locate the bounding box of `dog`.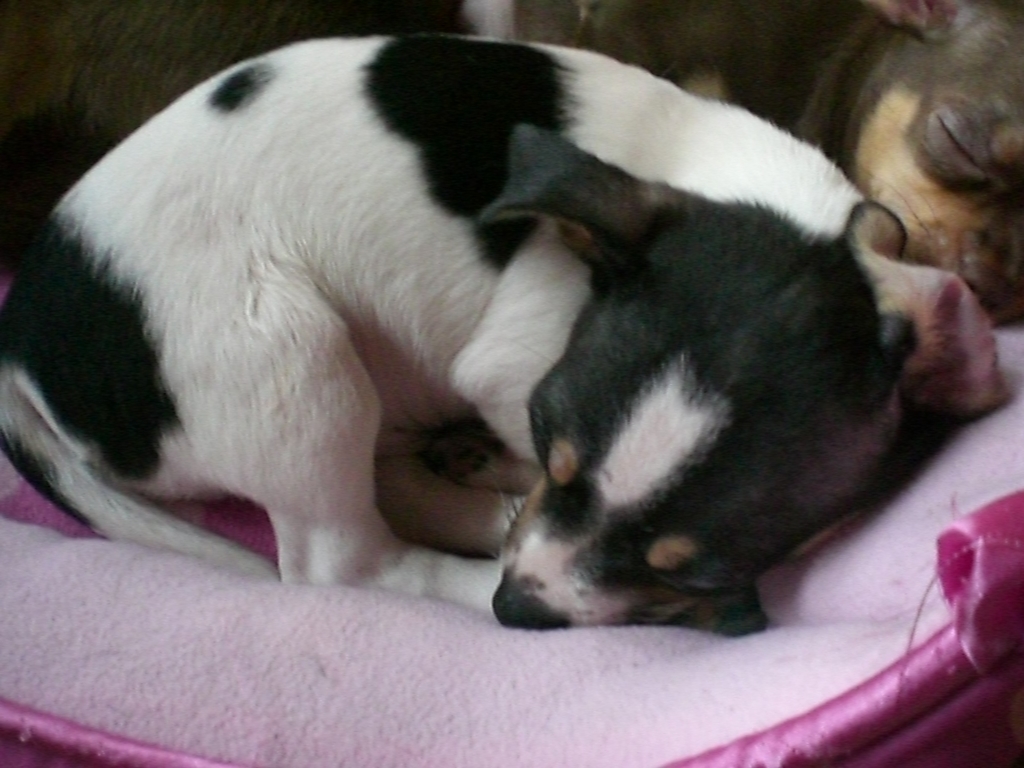
Bounding box: (left=576, top=0, right=1023, bottom=327).
